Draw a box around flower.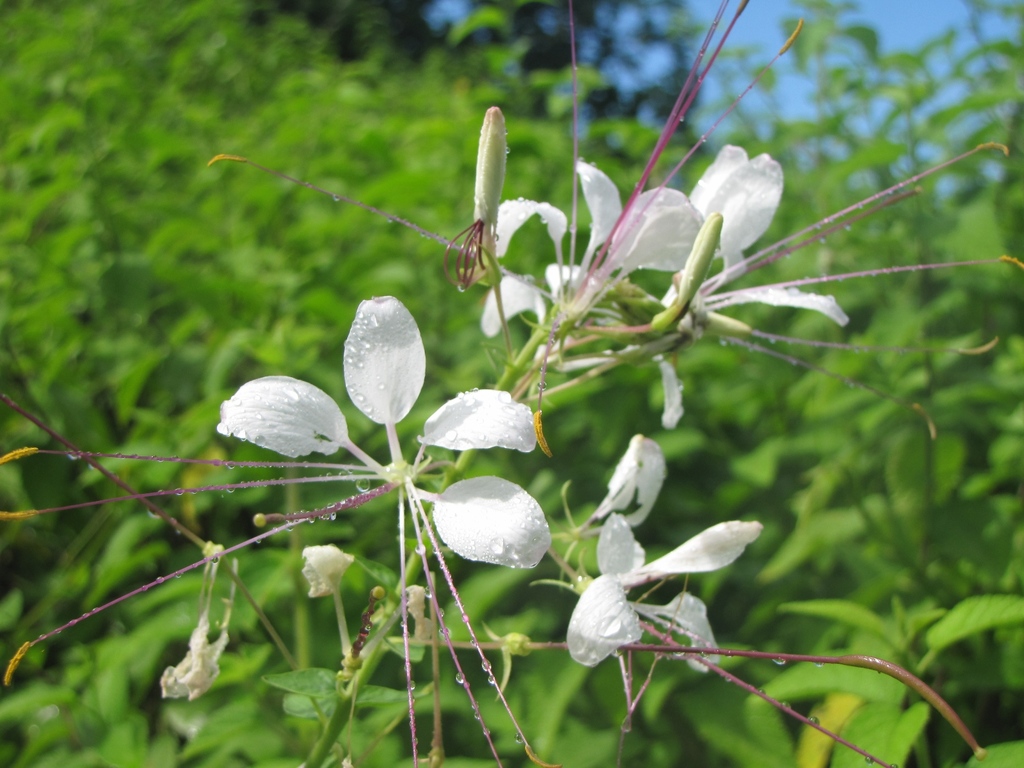
rect(479, 0, 1023, 441).
